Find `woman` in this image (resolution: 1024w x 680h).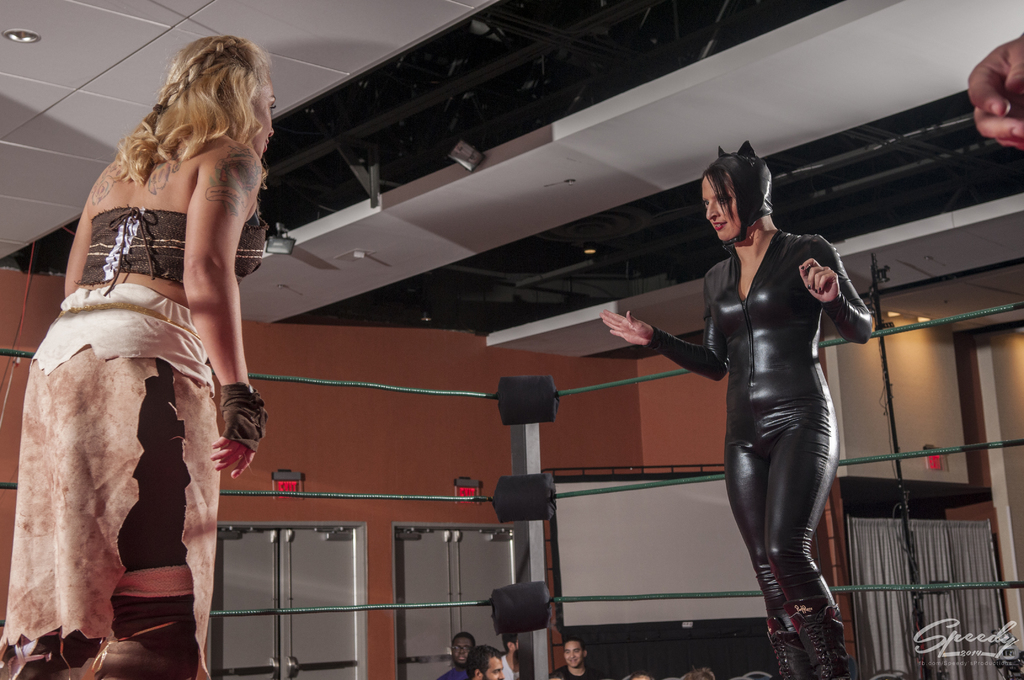
BBox(601, 142, 872, 679).
